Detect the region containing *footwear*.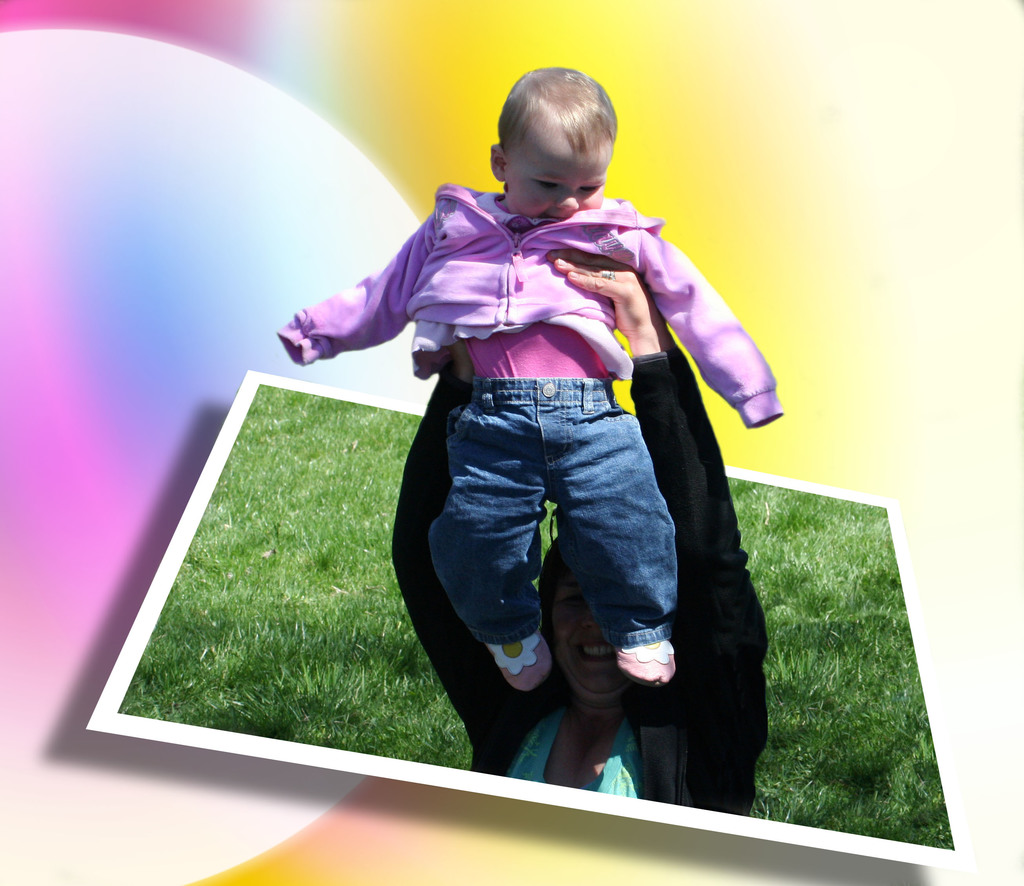
box=[613, 640, 678, 688].
